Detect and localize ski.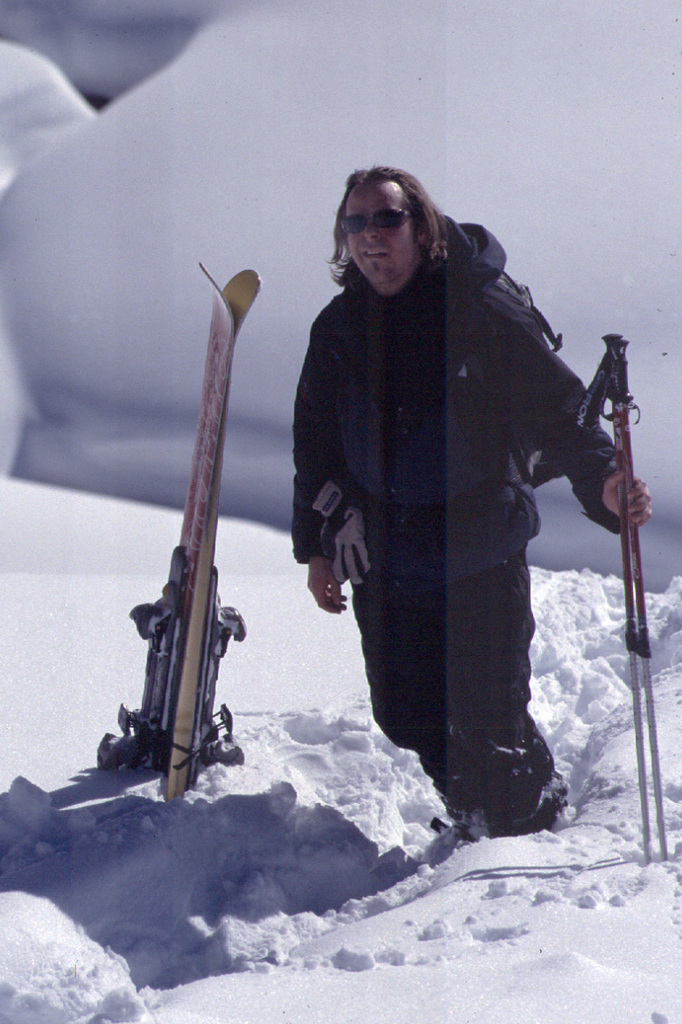
Localized at x1=106 y1=265 x2=278 y2=784.
